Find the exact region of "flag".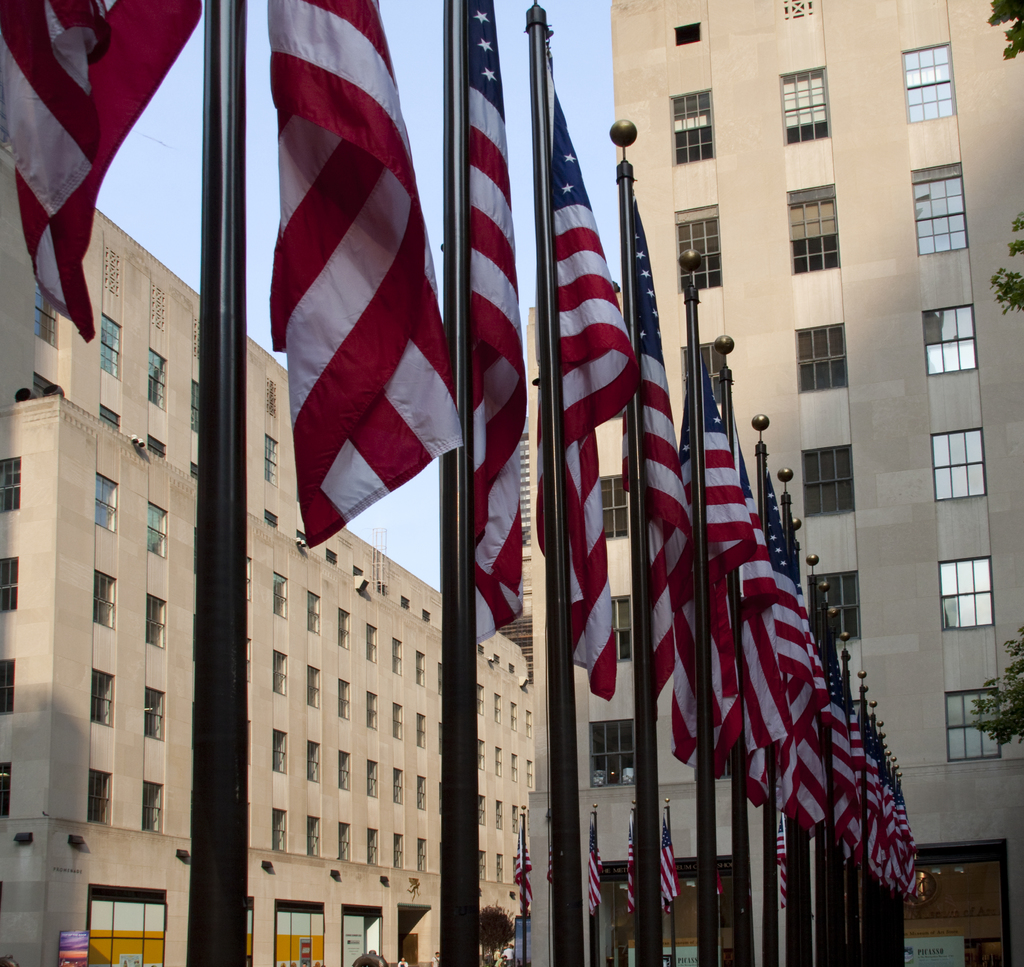
Exact region: x1=538, y1=44, x2=642, y2=703.
